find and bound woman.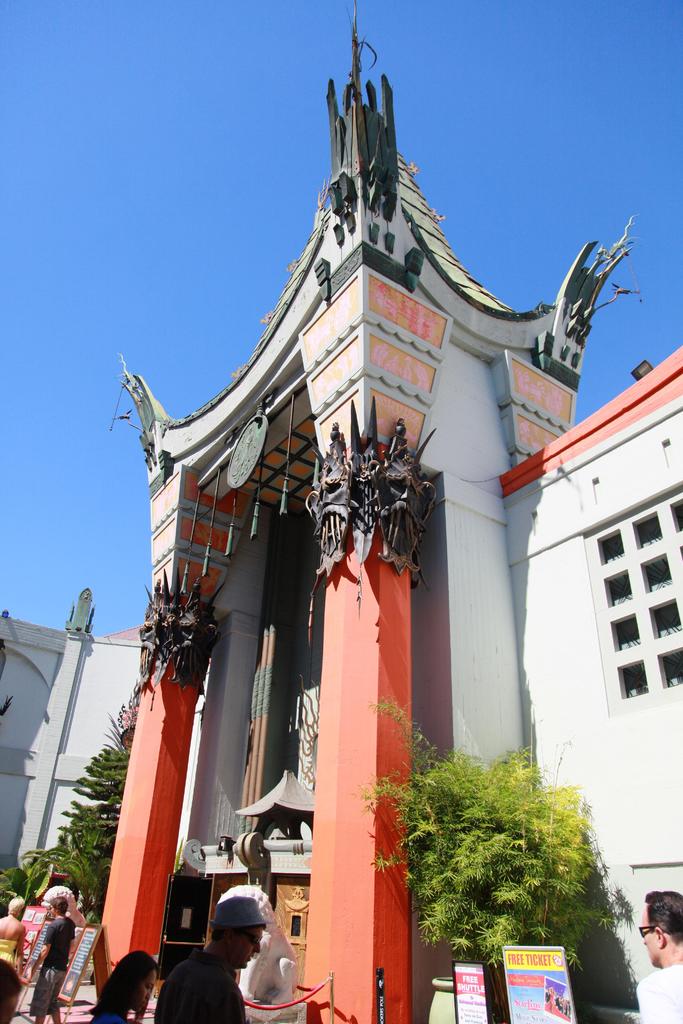
Bound: {"x1": 0, "y1": 897, "x2": 31, "y2": 988}.
